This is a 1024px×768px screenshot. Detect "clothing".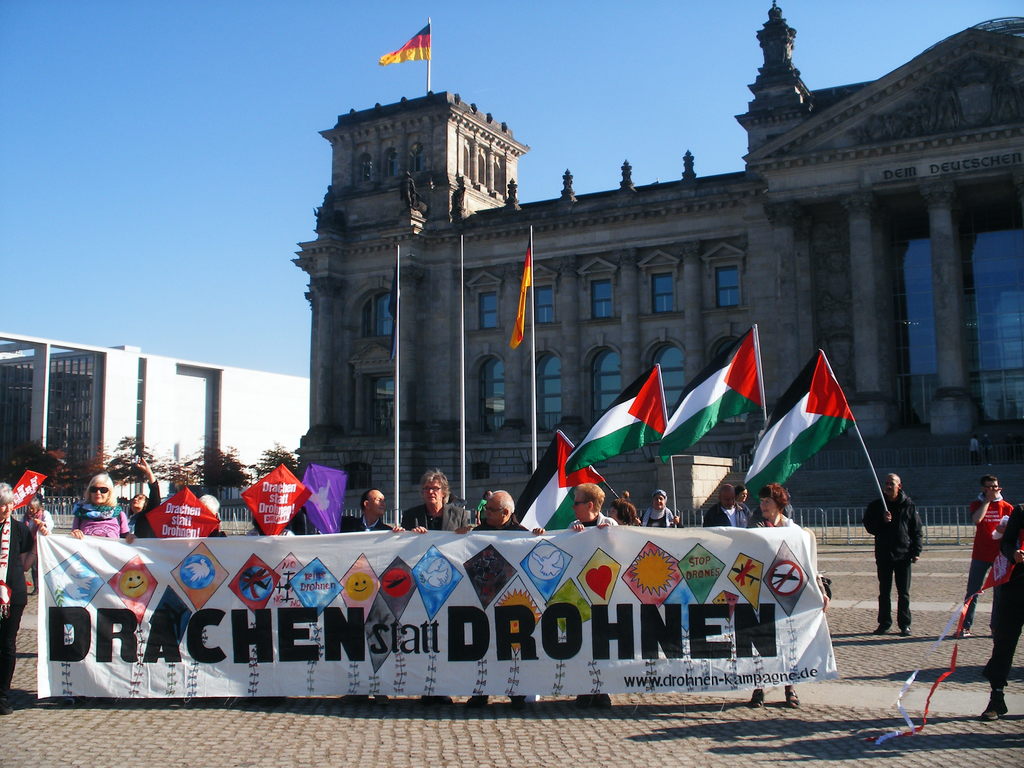
select_region(641, 506, 683, 525).
